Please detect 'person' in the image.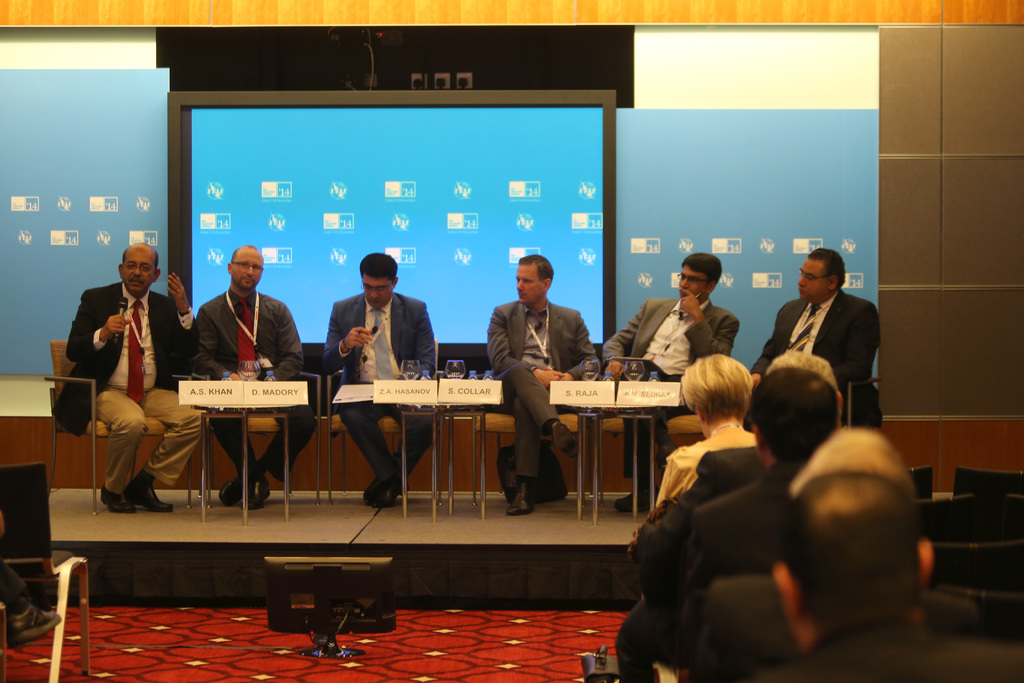
(51,247,194,513).
